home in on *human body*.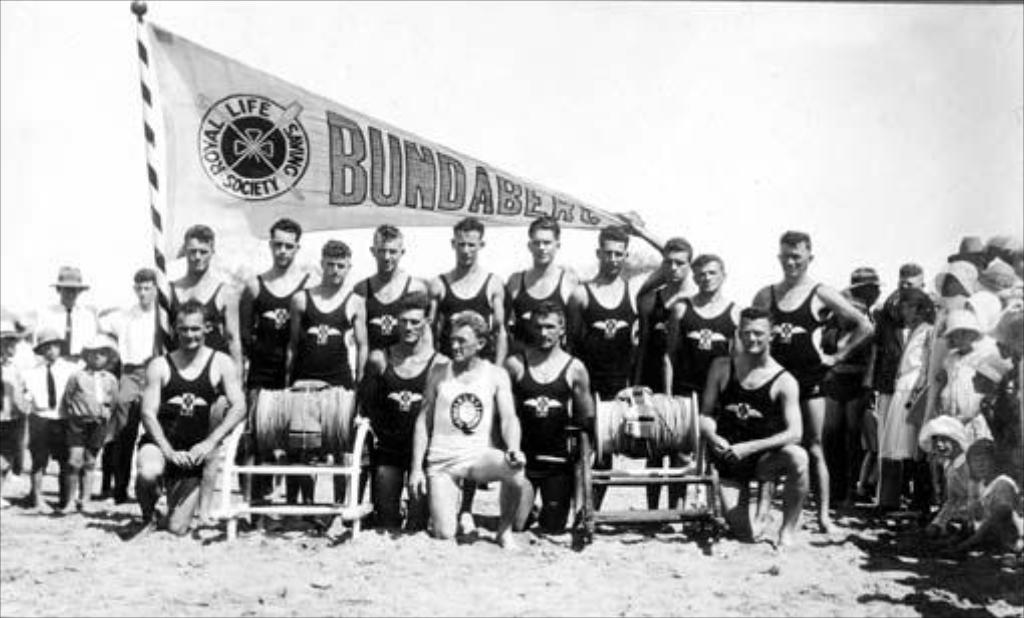
Homed in at x1=424 y1=195 x2=510 y2=353.
